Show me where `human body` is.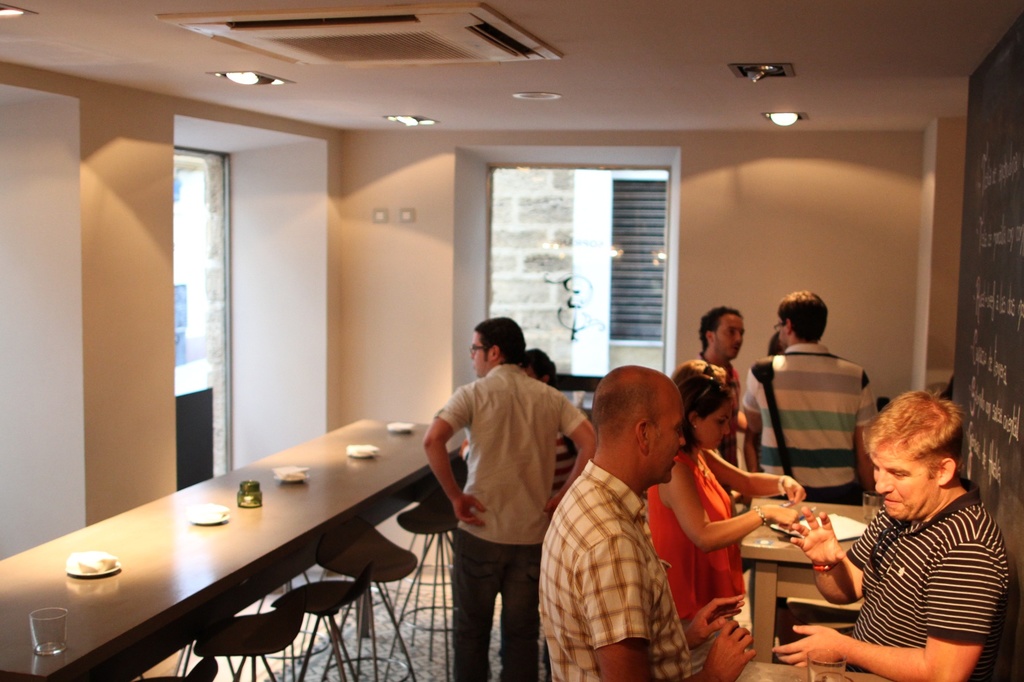
`human body` is at <region>522, 342, 572, 503</region>.
